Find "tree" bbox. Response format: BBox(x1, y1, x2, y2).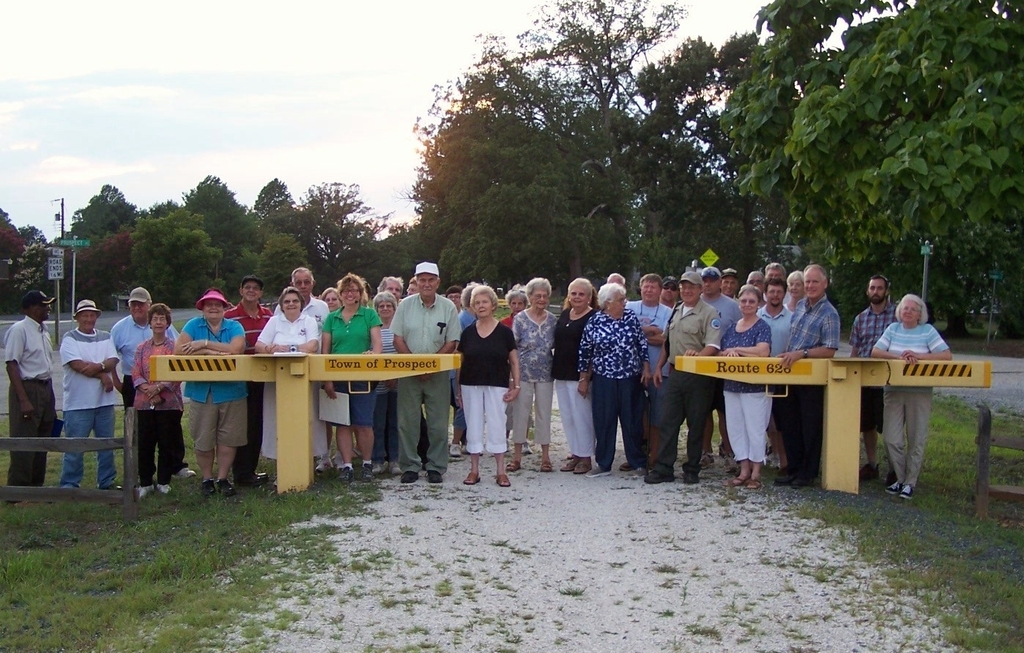
BBox(716, 0, 1023, 268).
